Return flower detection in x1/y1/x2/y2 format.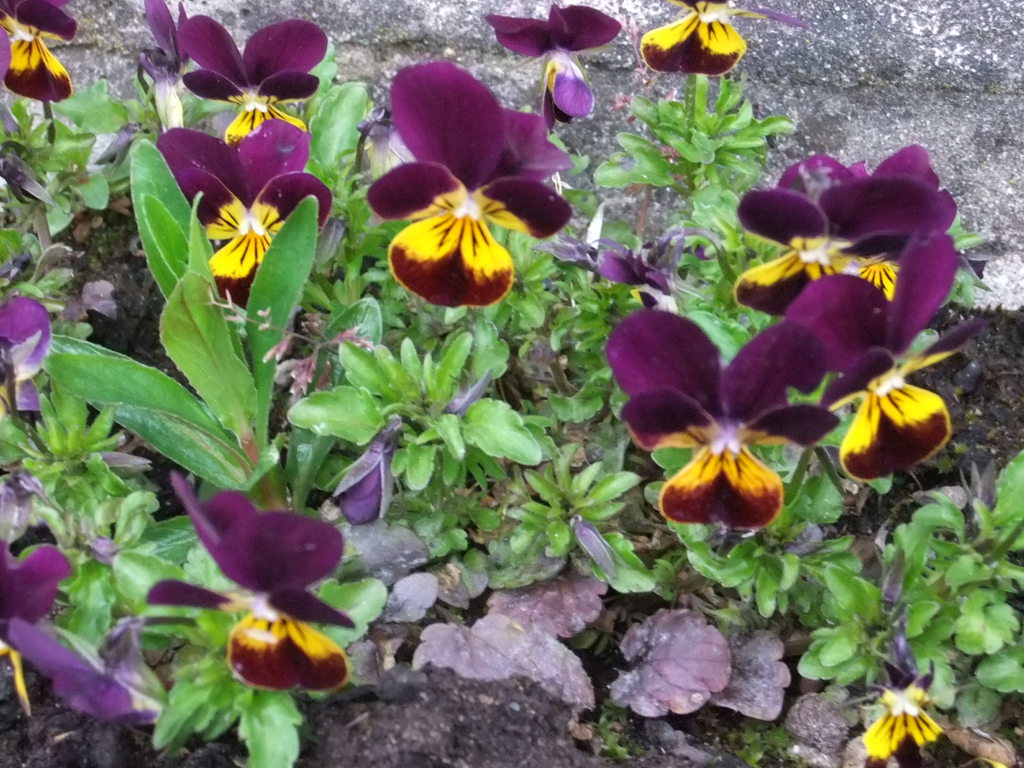
143/470/356/696.
